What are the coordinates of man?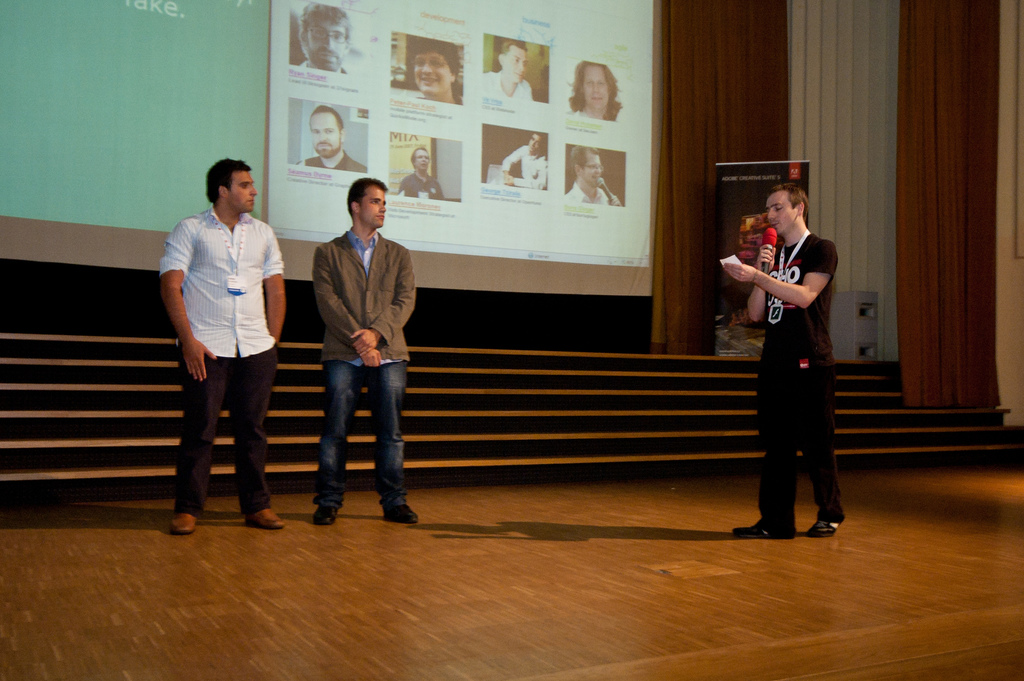
(291, 170, 423, 514).
